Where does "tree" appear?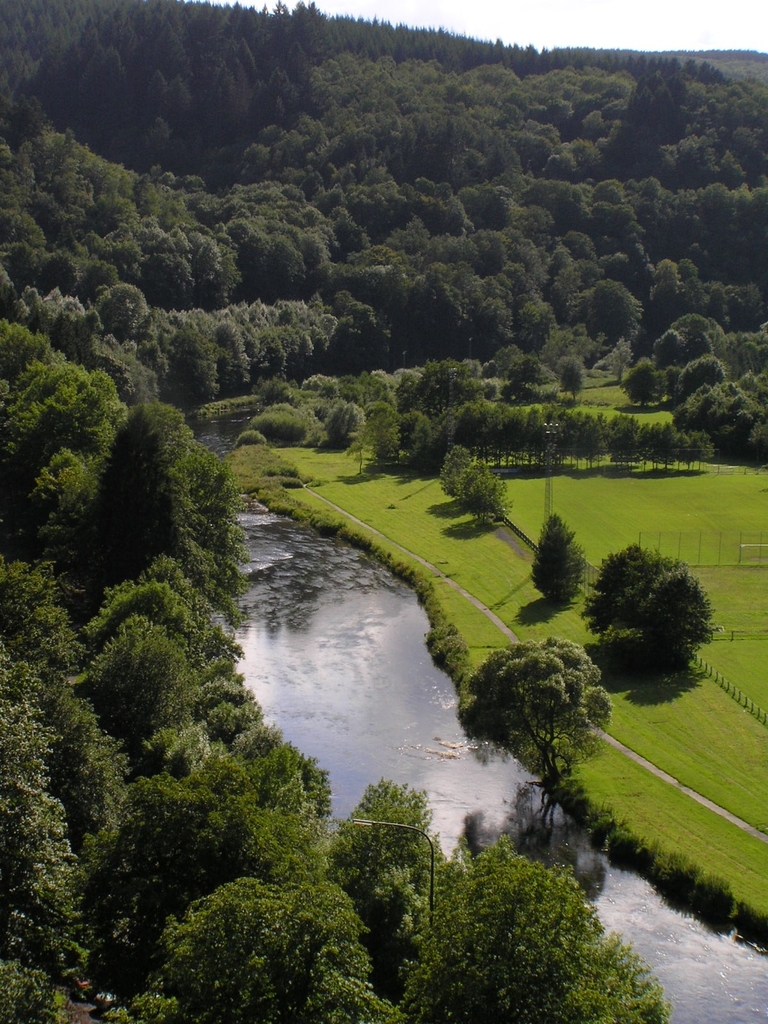
Appears at [620, 352, 662, 404].
